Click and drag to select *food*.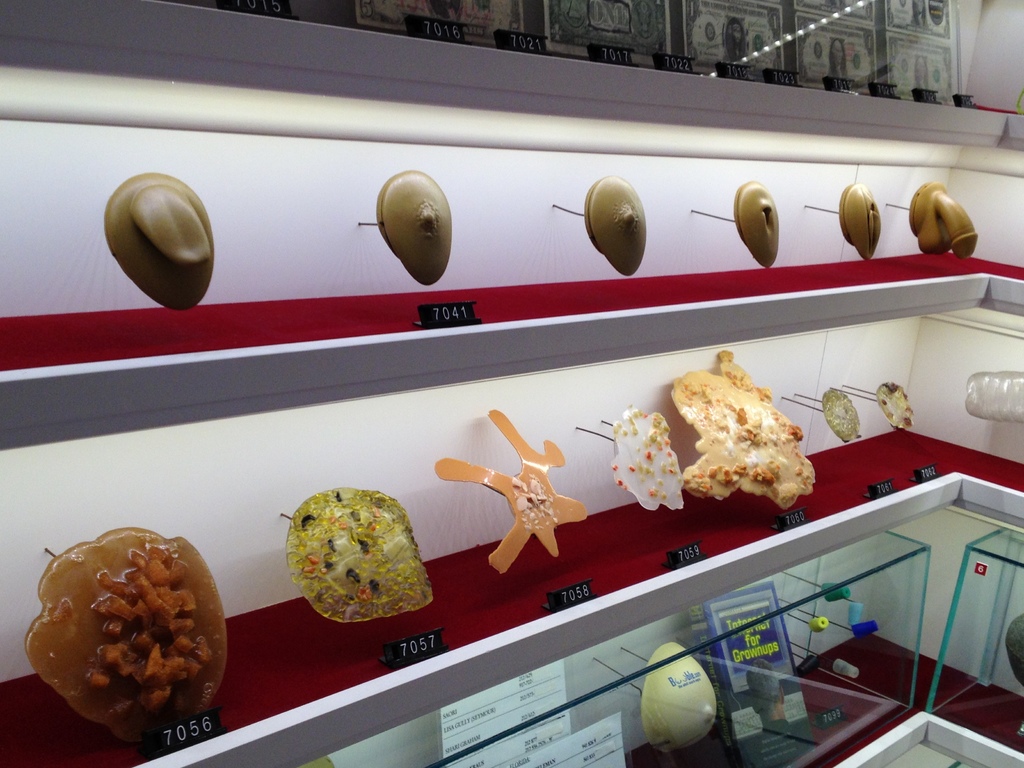
Selection: region(611, 404, 685, 511).
